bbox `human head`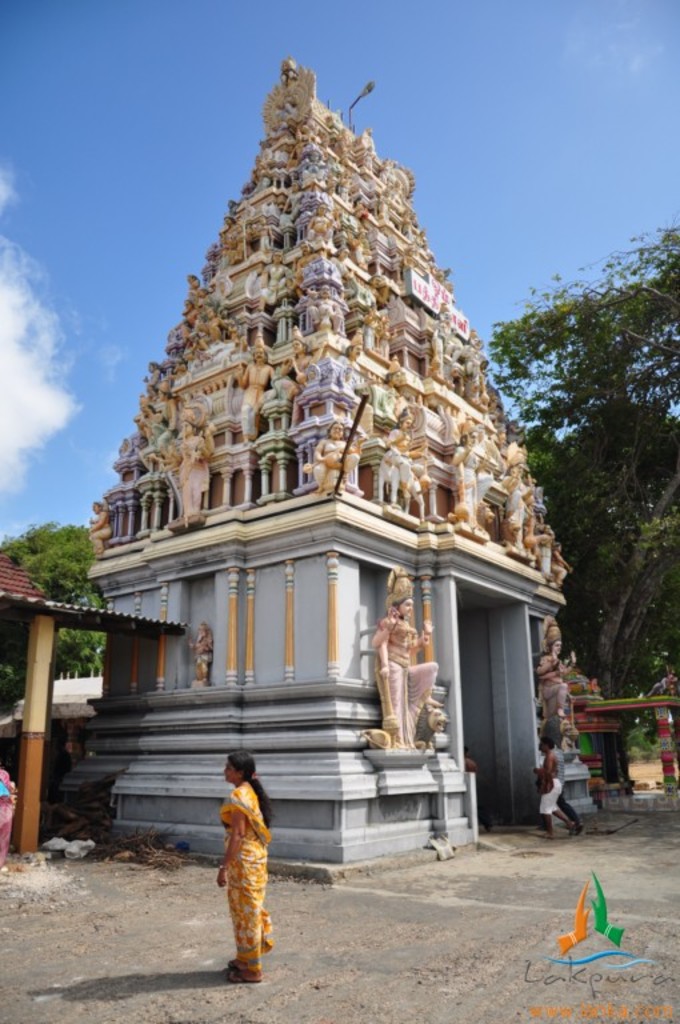
Rect(188, 275, 200, 285)
